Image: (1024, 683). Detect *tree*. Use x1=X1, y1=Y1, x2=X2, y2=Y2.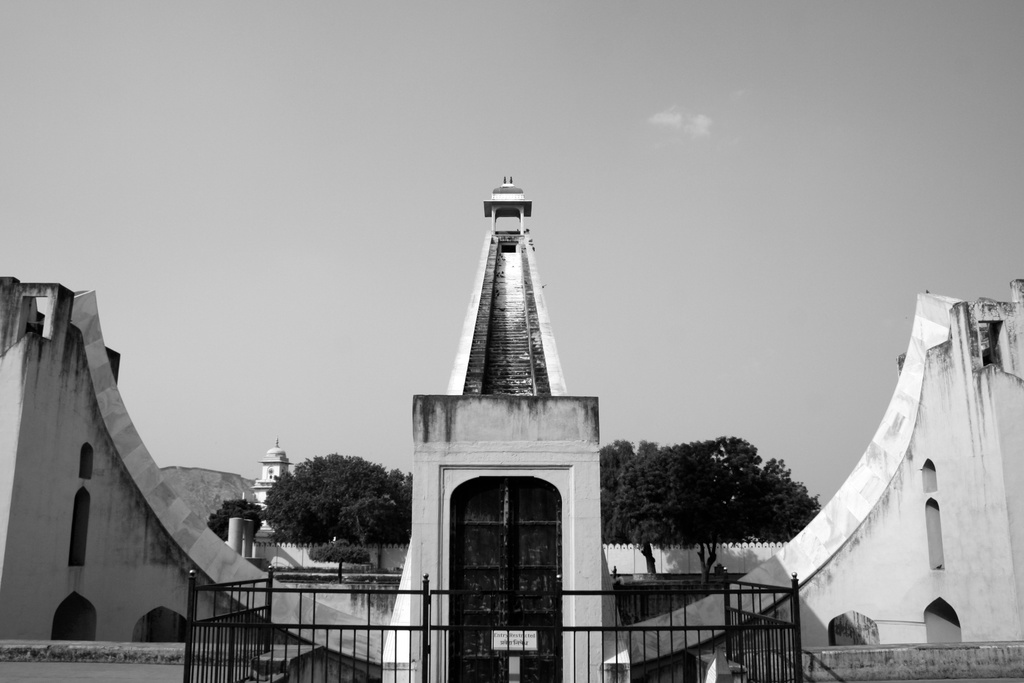
x1=209, y1=496, x2=269, y2=543.
